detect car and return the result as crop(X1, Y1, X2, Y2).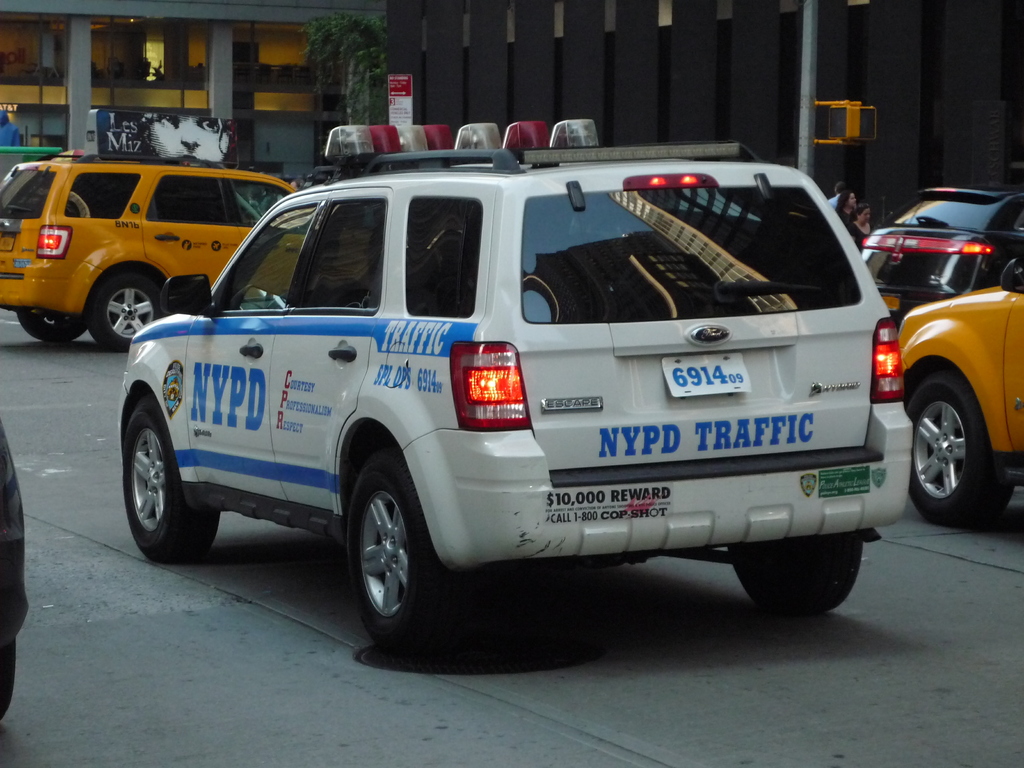
crop(1, 150, 317, 349).
